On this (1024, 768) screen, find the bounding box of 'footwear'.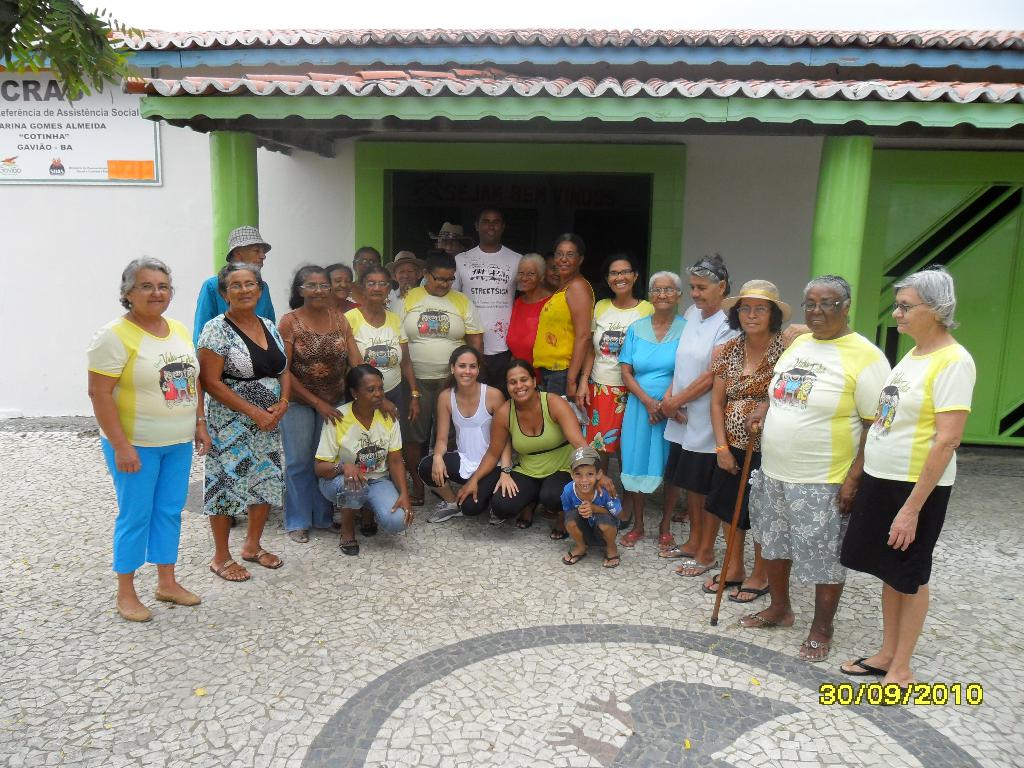
Bounding box: [x1=338, y1=538, x2=362, y2=562].
